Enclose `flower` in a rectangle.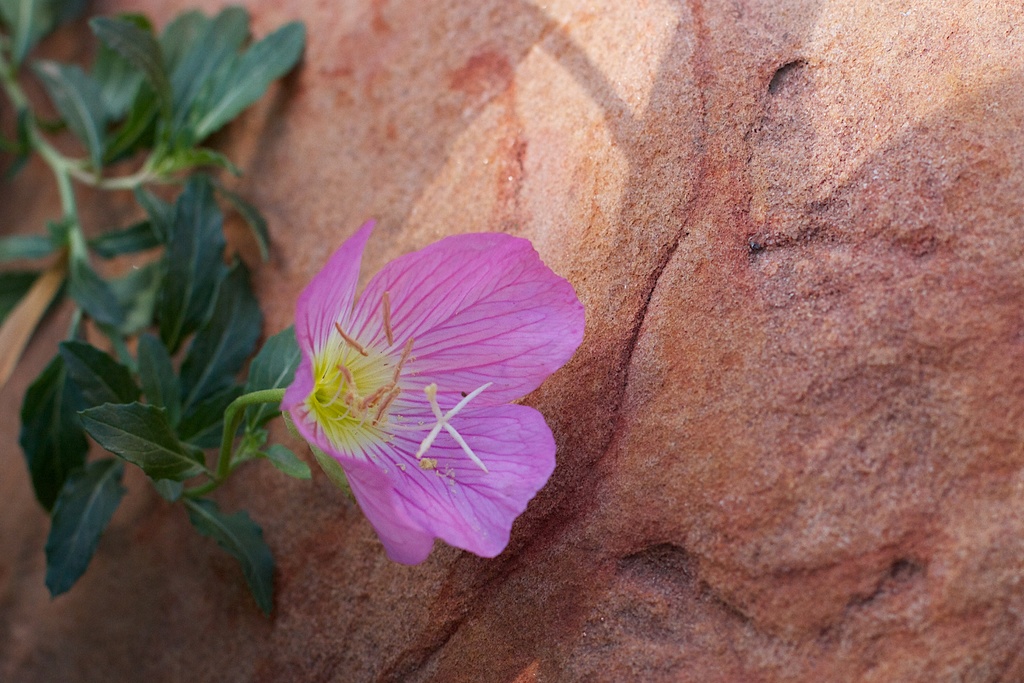
bbox=[308, 193, 629, 569].
